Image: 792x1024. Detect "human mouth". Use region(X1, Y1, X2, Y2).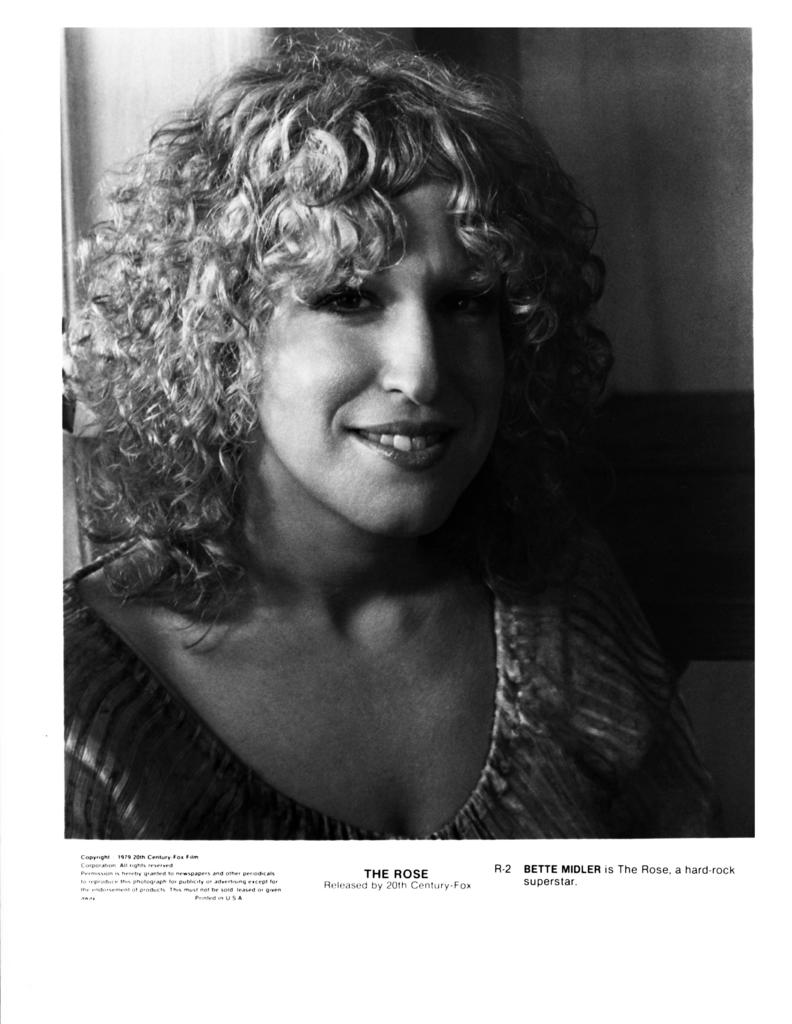
region(340, 415, 469, 470).
